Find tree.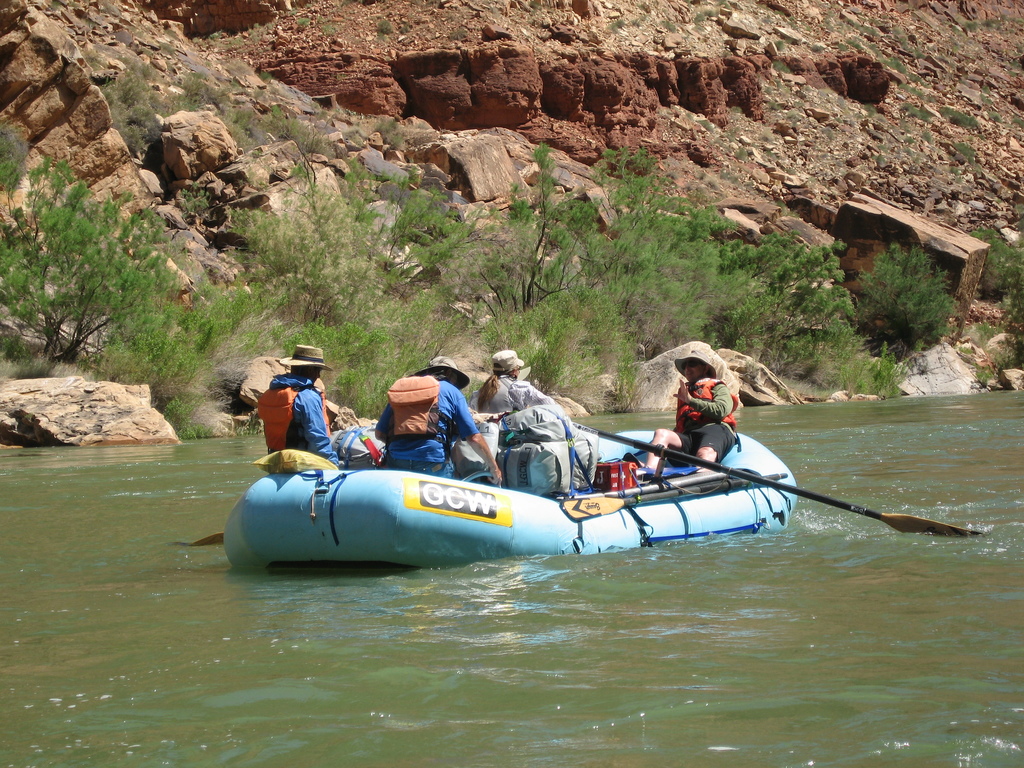
x1=193, y1=274, x2=273, y2=474.
